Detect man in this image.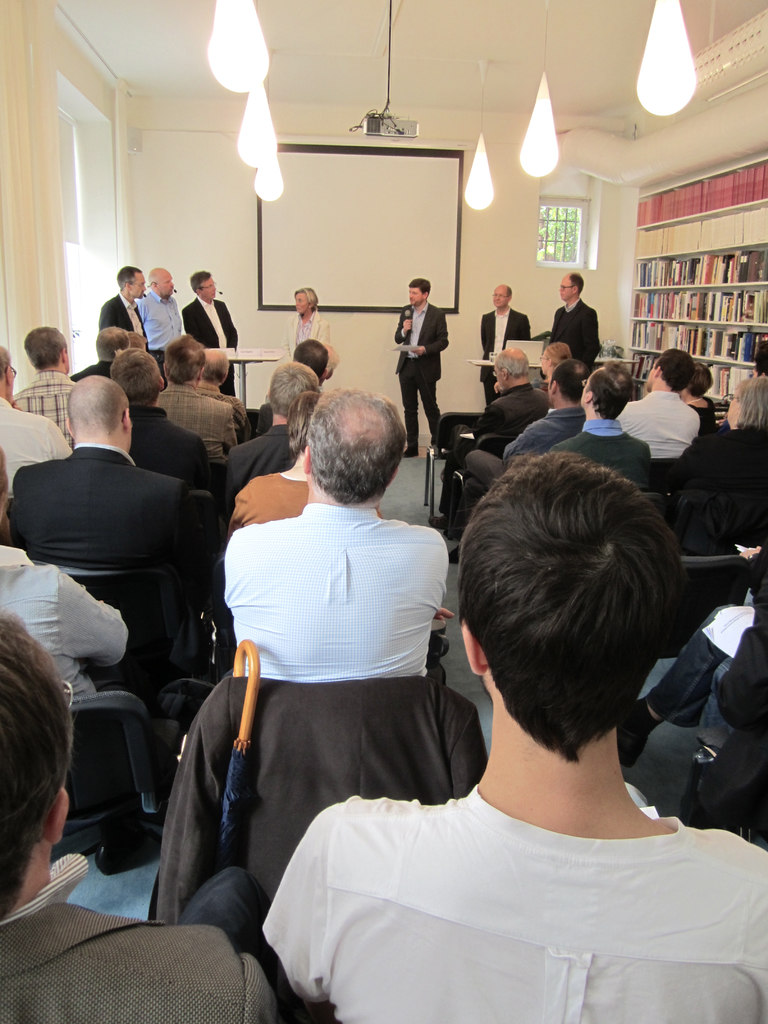
Detection: <bbox>467, 276, 529, 406</bbox>.
